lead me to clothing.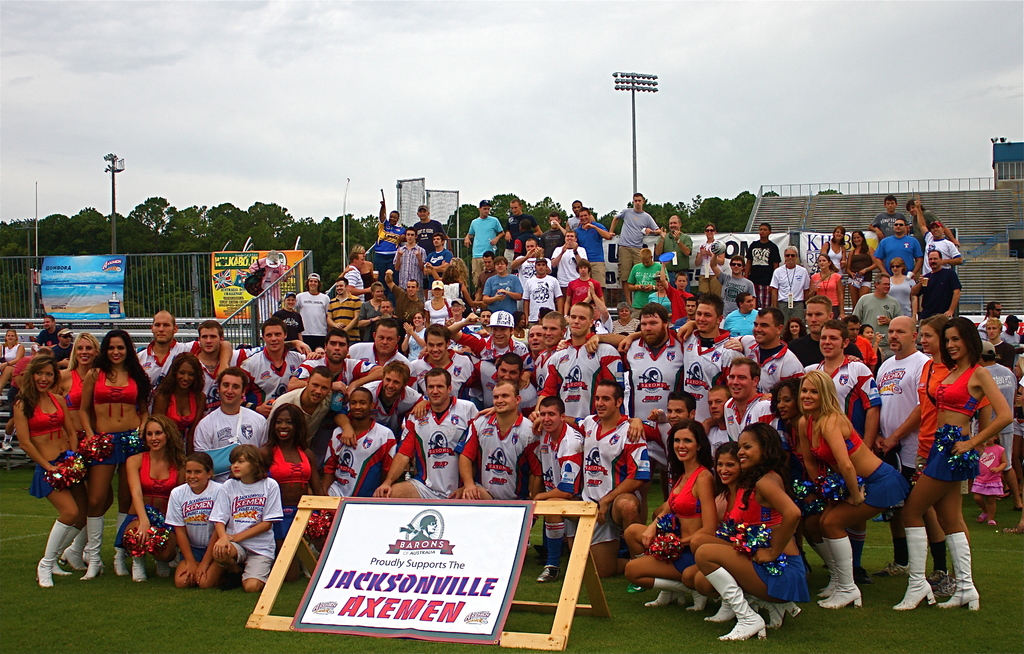
Lead to 990 335 1016 372.
